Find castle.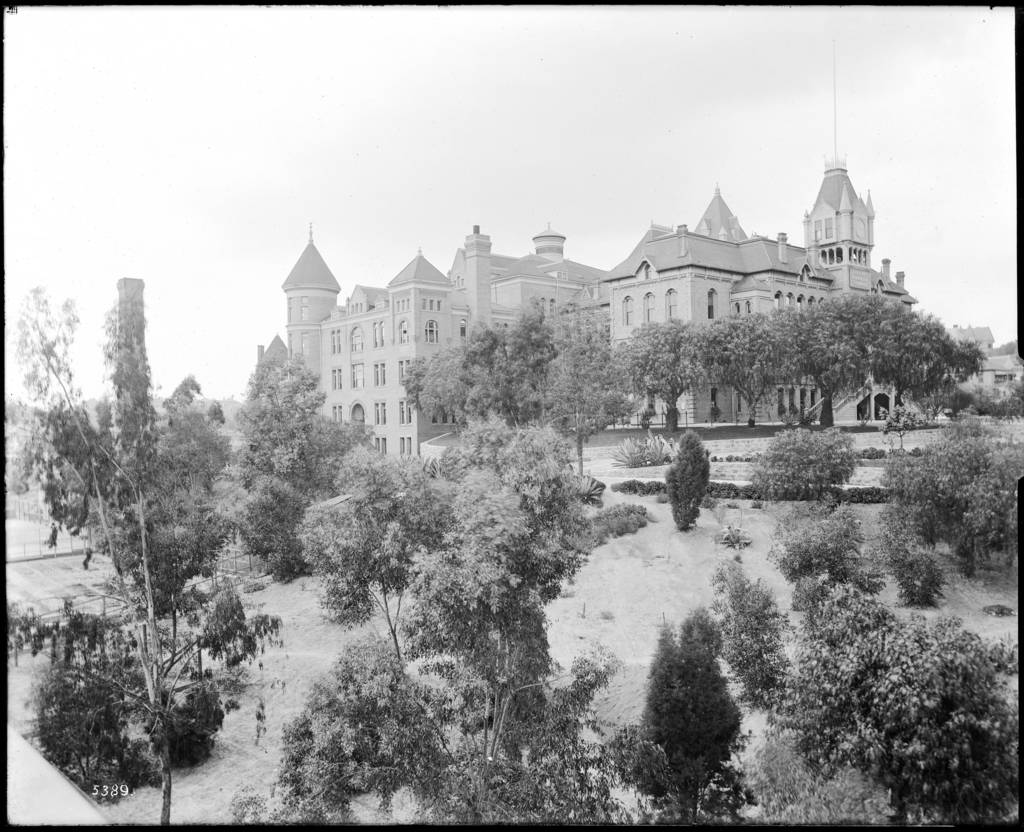
[207,148,987,495].
